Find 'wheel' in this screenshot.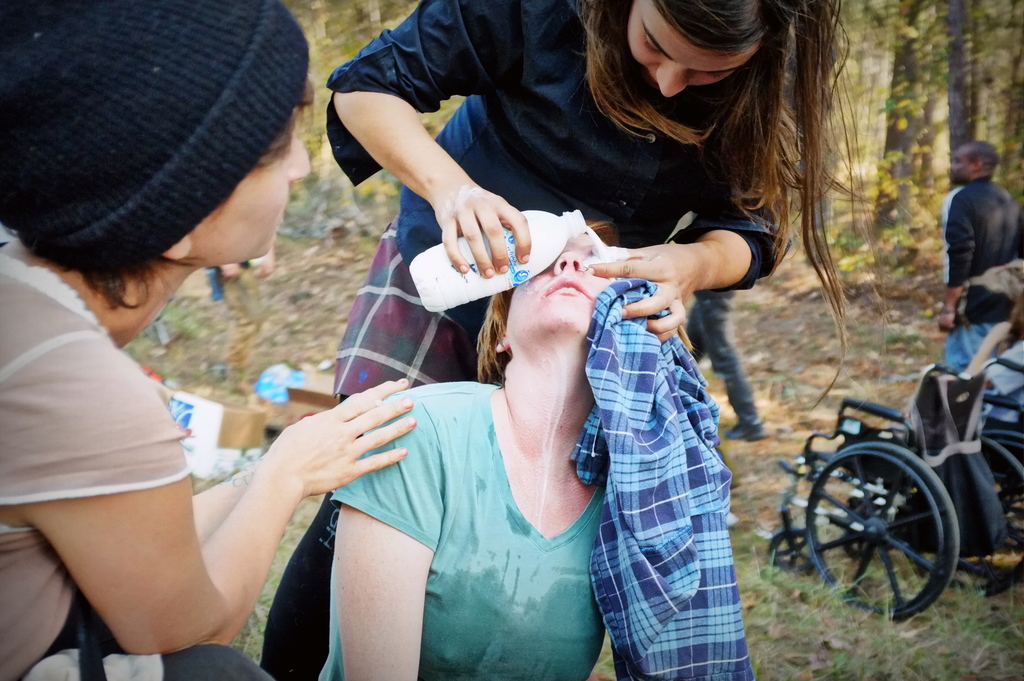
The bounding box for 'wheel' is bbox=(913, 435, 1023, 596).
